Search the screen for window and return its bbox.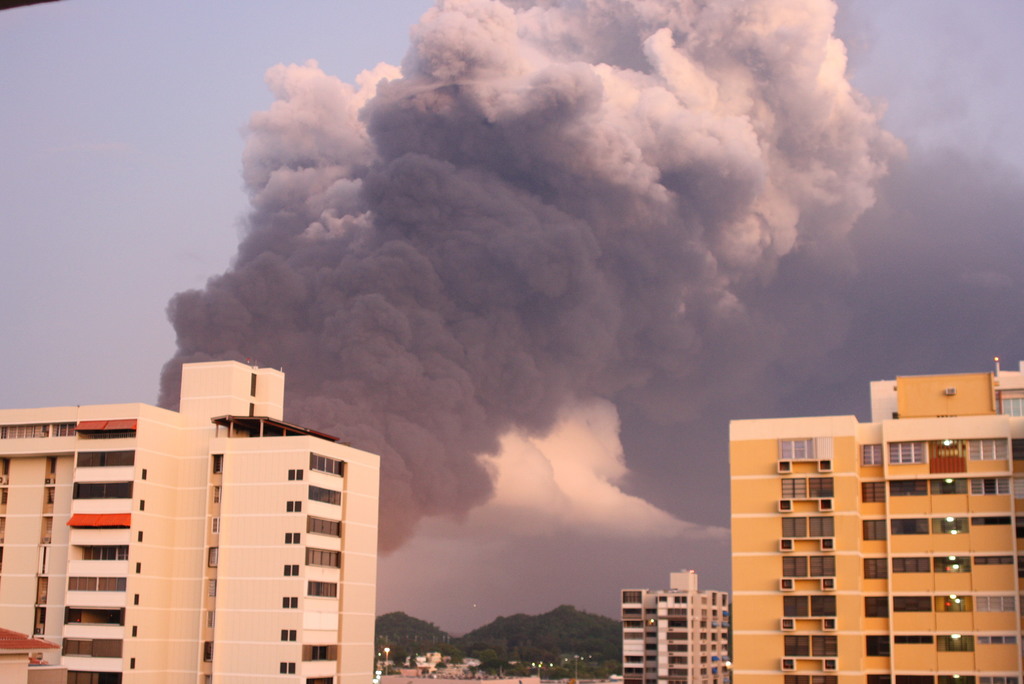
Found: BBox(783, 475, 837, 496).
